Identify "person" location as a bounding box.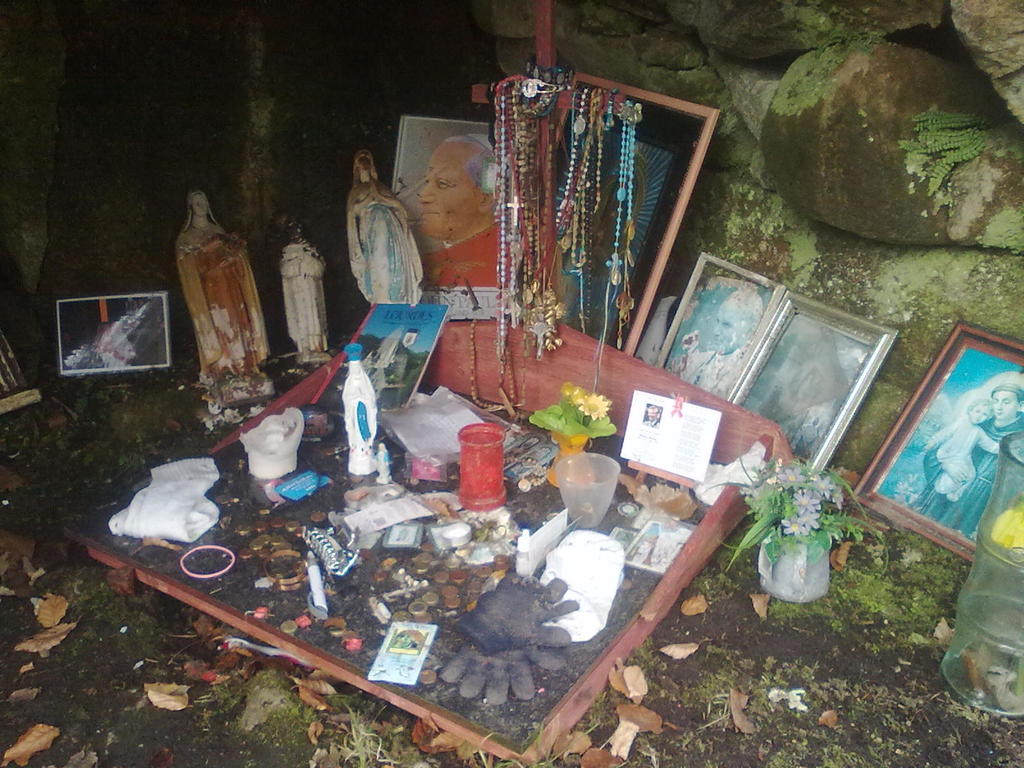
box=[927, 397, 1001, 500].
